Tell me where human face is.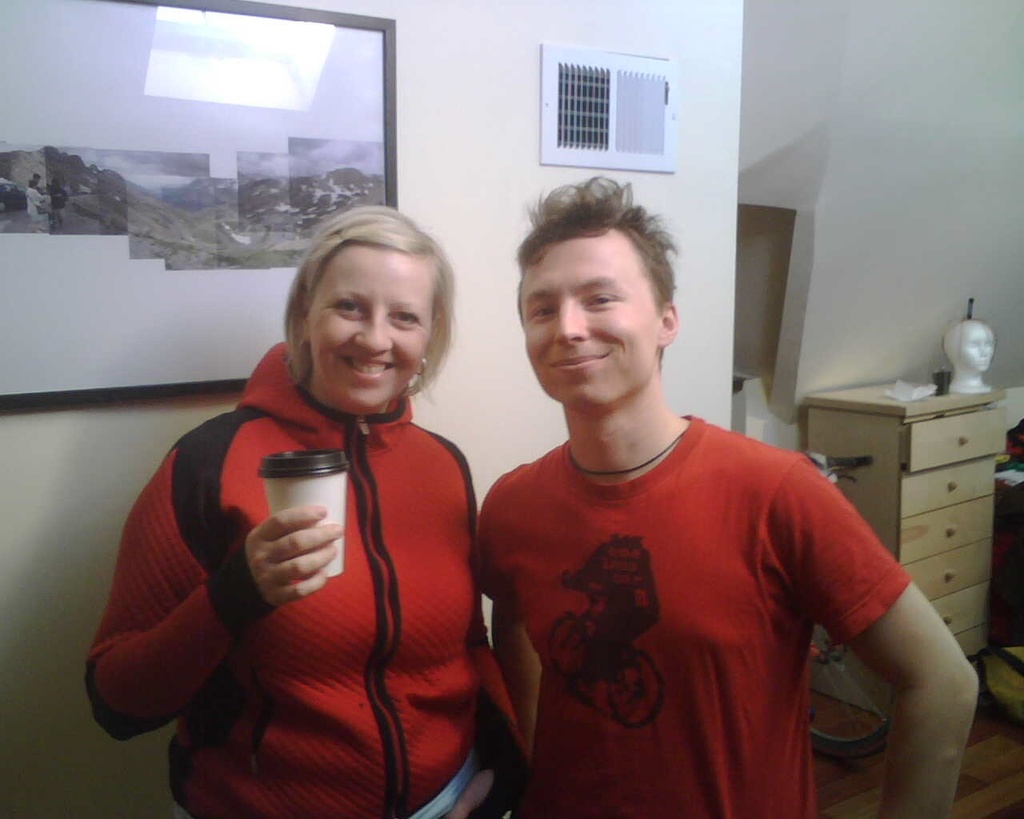
human face is at box(303, 253, 430, 403).
